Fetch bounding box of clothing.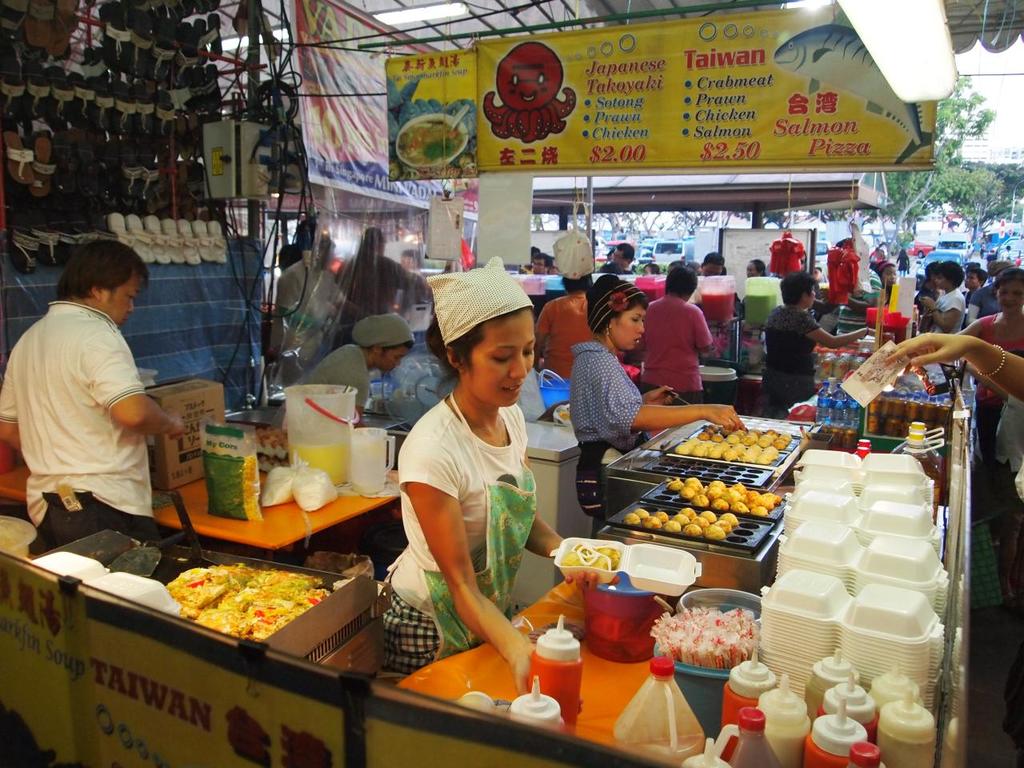
Bbox: region(757, 298, 815, 408).
